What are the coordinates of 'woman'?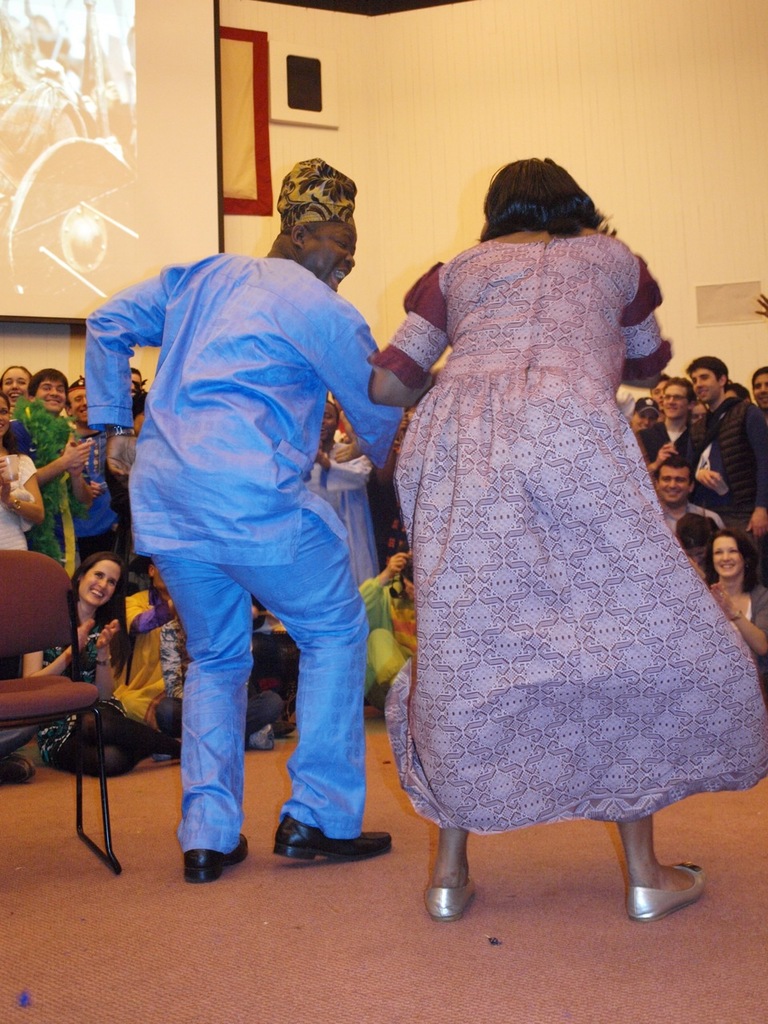
detection(705, 526, 767, 688).
